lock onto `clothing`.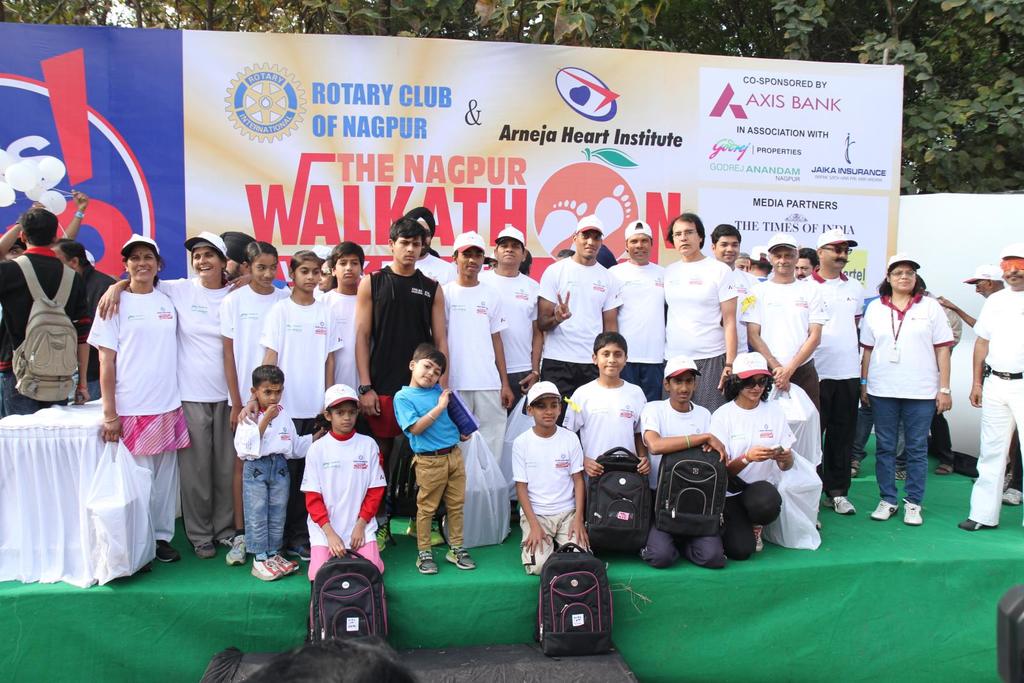
Locked: [x1=86, y1=289, x2=190, y2=541].
